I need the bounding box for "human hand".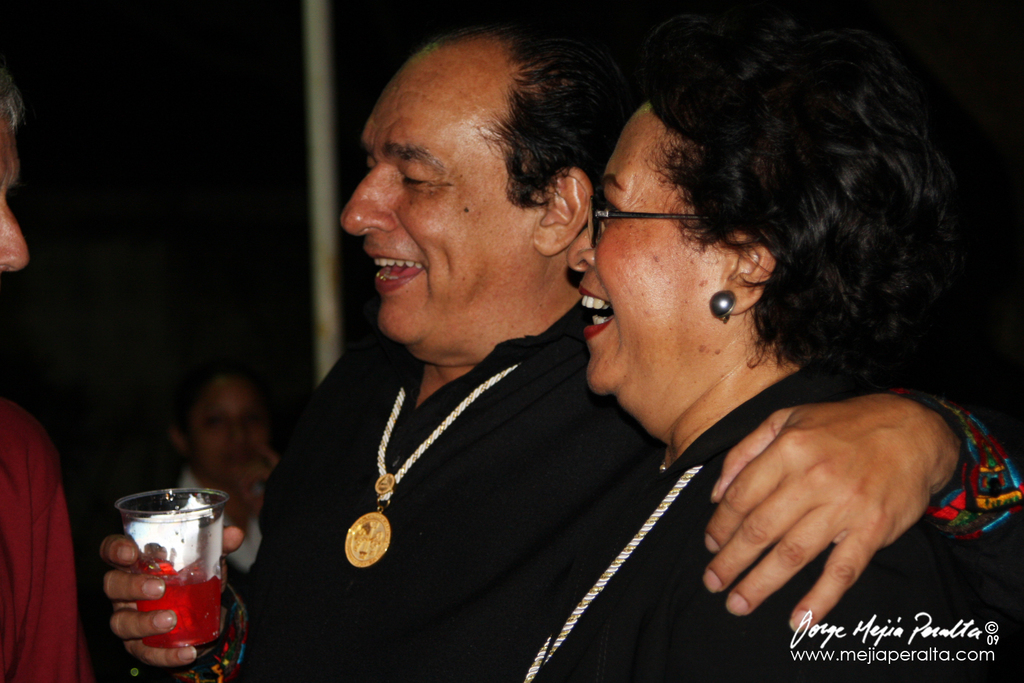
Here it is: pyautogui.locateOnScreen(94, 525, 245, 673).
